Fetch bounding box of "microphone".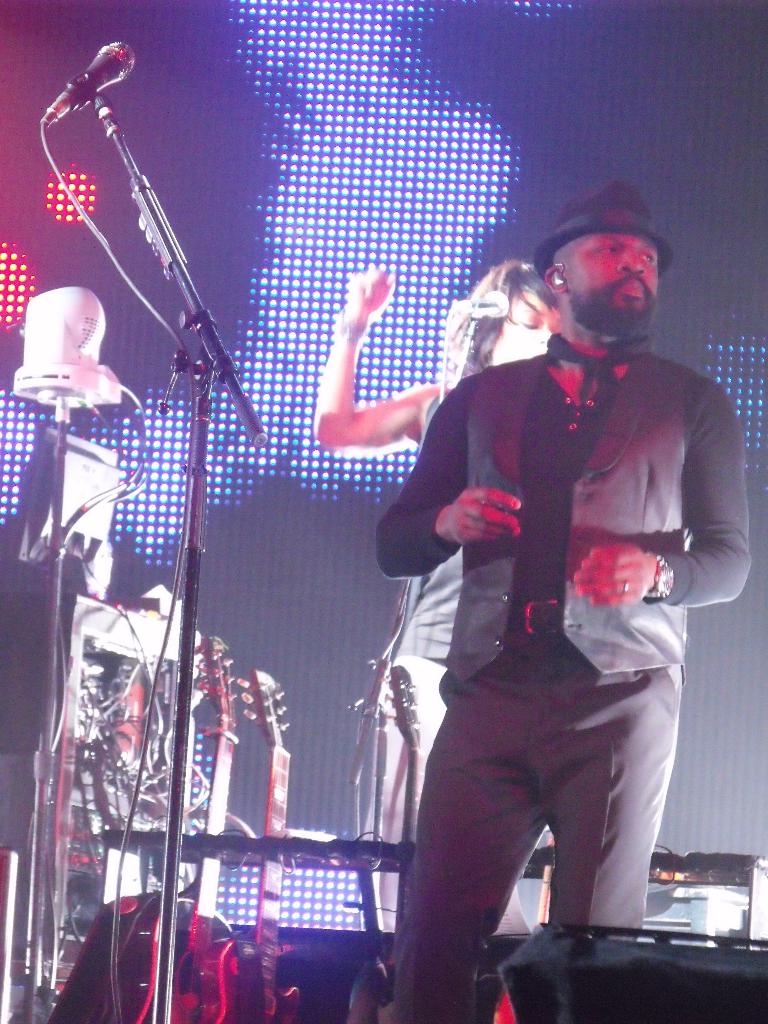
Bbox: box(450, 287, 511, 317).
